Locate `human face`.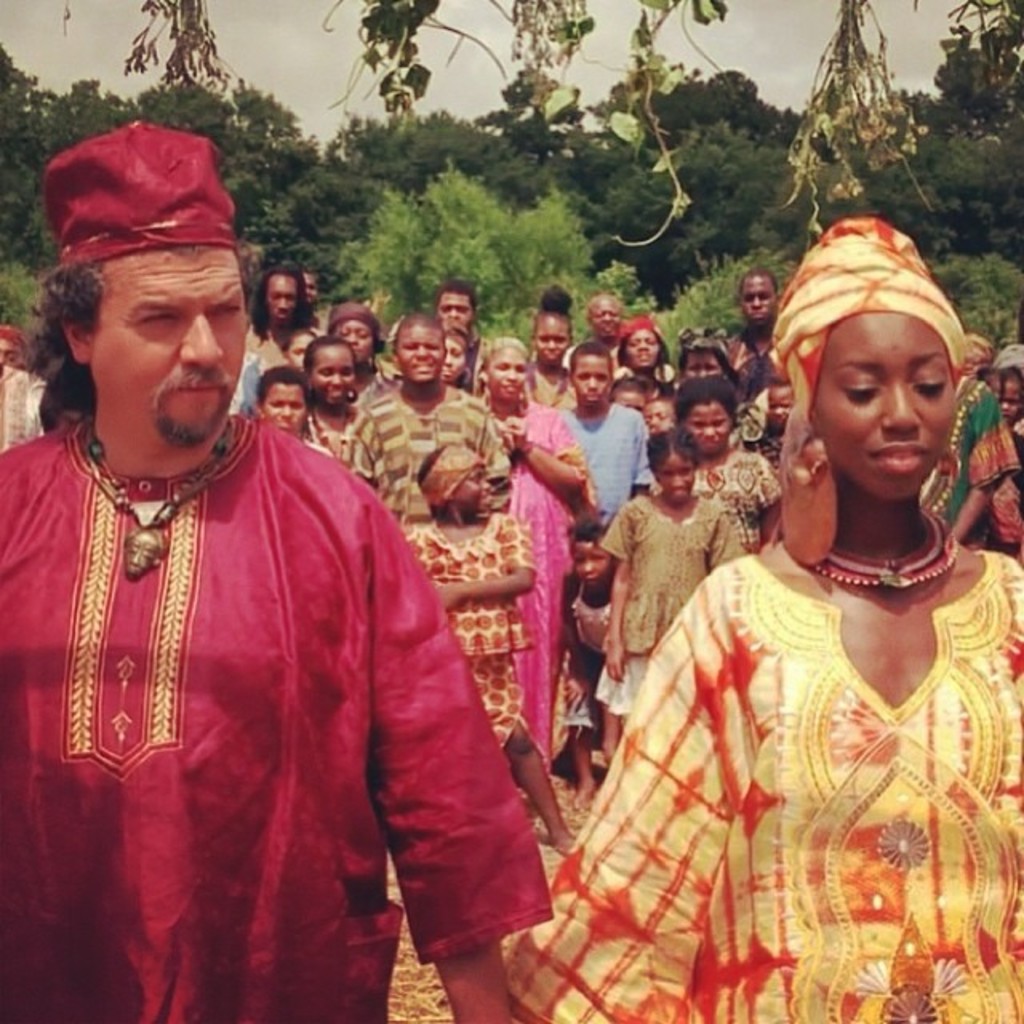
Bounding box: [x1=654, y1=459, x2=693, y2=501].
